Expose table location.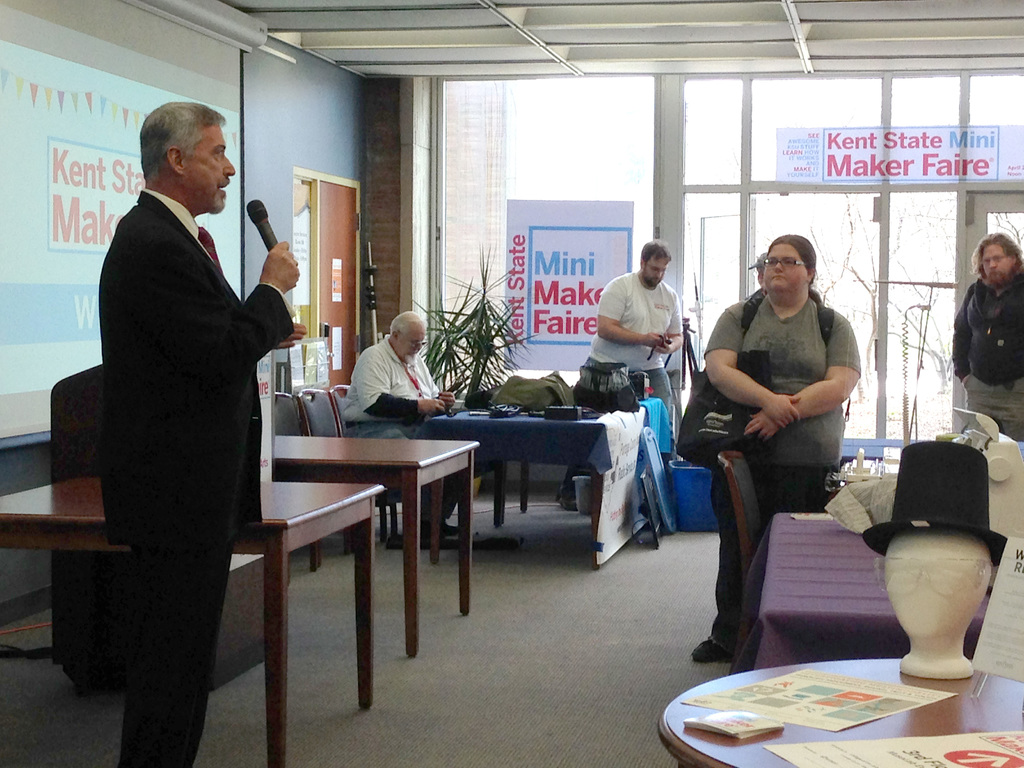
Exposed at x1=275 y1=436 x2=474 y2=654.
